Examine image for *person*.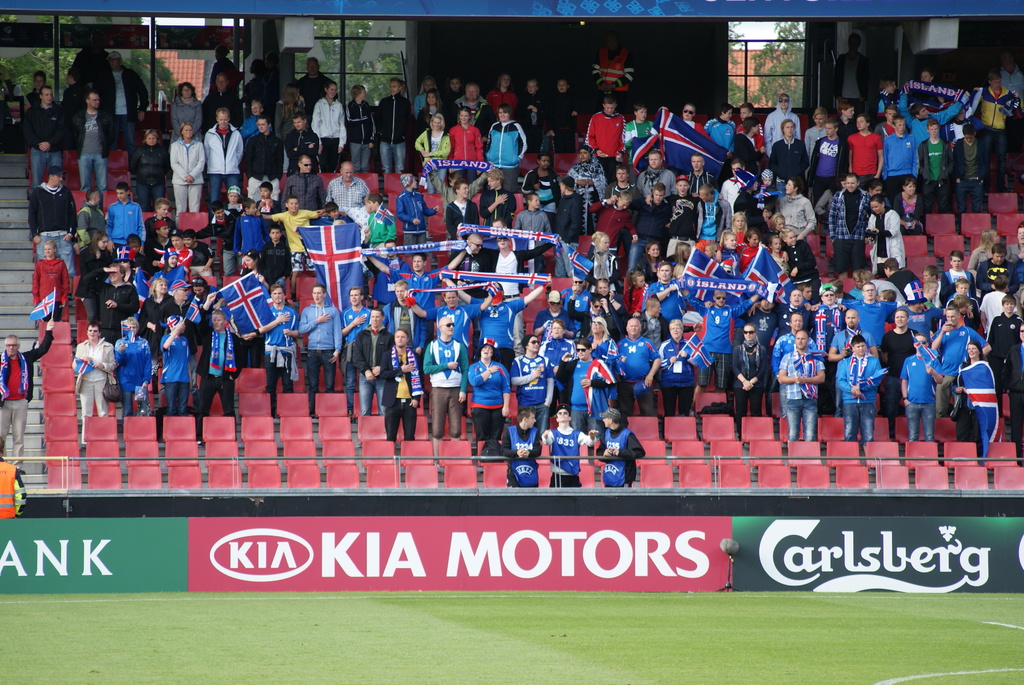
Examination result: <box>543,390,589,484</box>.
